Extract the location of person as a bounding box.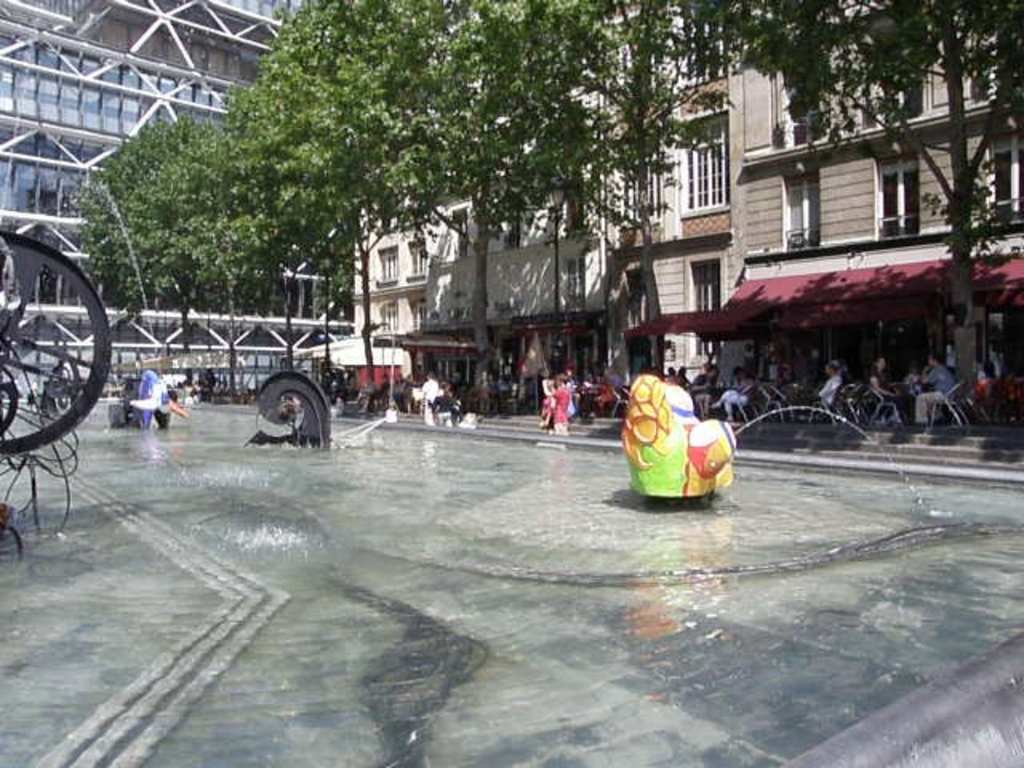
995/285/1022/402.
